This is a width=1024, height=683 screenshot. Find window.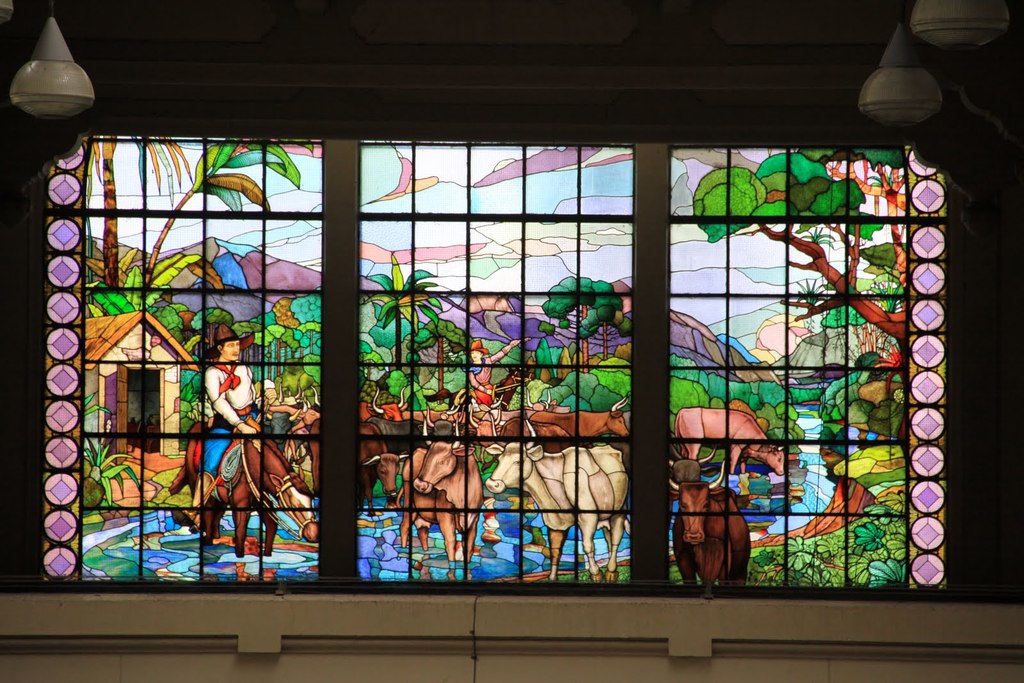
Bounding box: {"left": 20, "top": 124, "right": 982, "bottom": 599}.
